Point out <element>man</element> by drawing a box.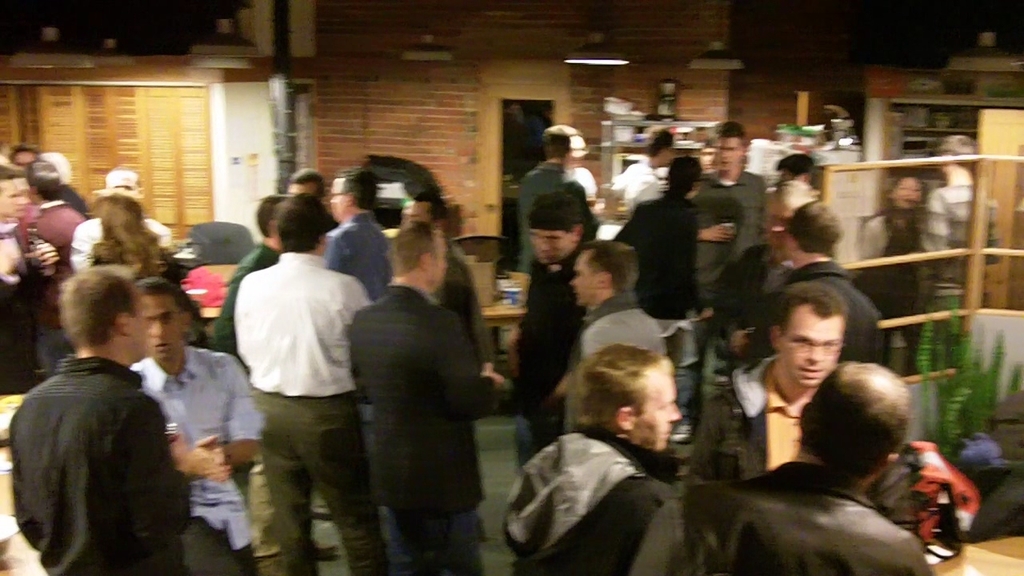
<box>608,157,706,447</box>.
